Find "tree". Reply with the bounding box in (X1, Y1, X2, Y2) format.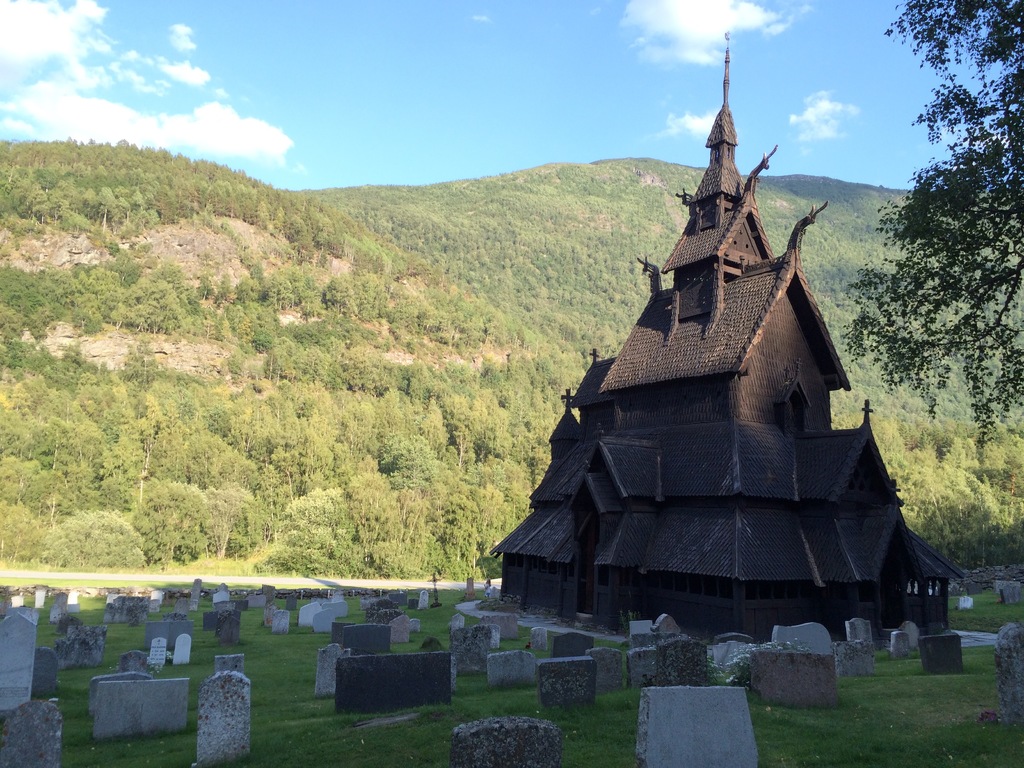
(401, 496, 488, 583).
